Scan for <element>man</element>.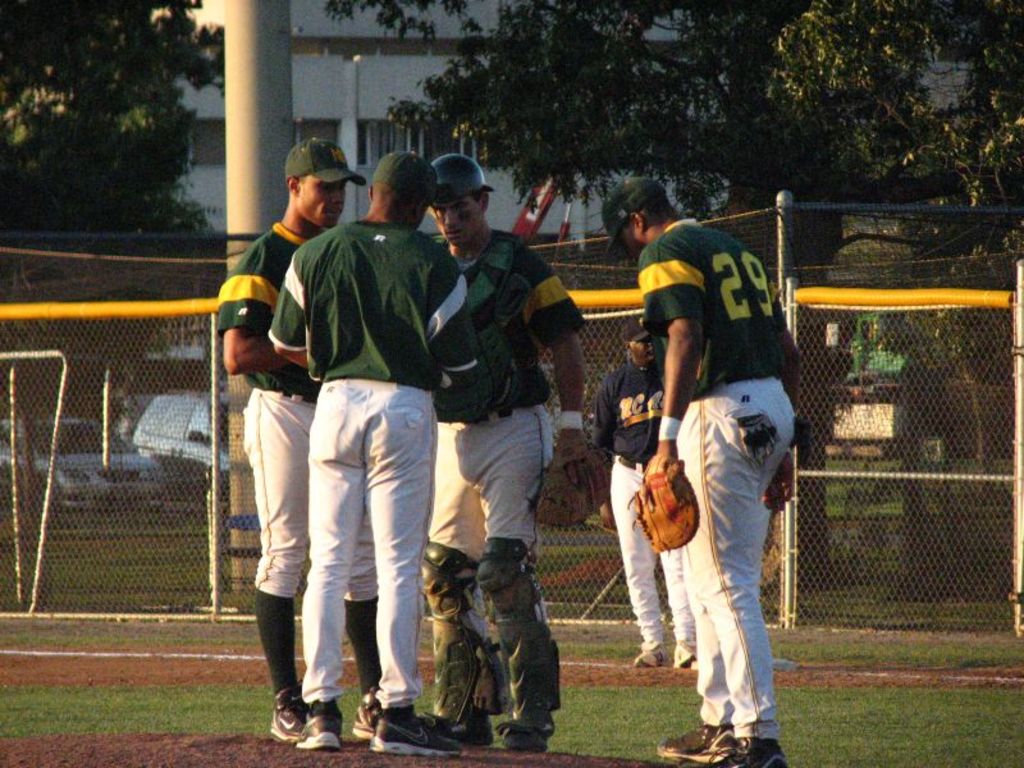
Scan result: <box>599,174,808,767</box>.
